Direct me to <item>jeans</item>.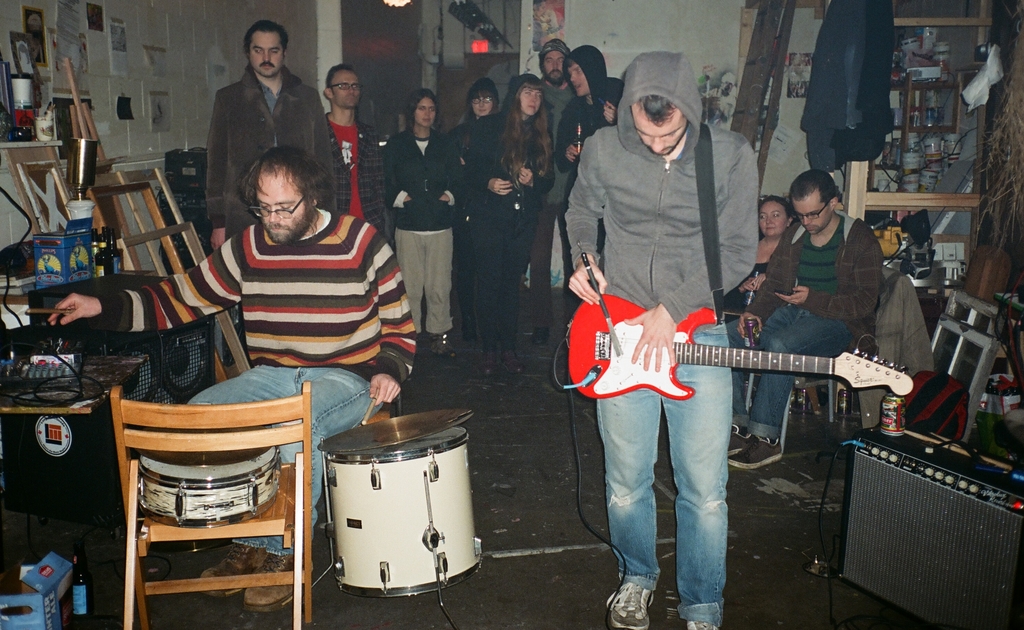
Direction: x1=728, y1=303, x2=850, y2=443.
